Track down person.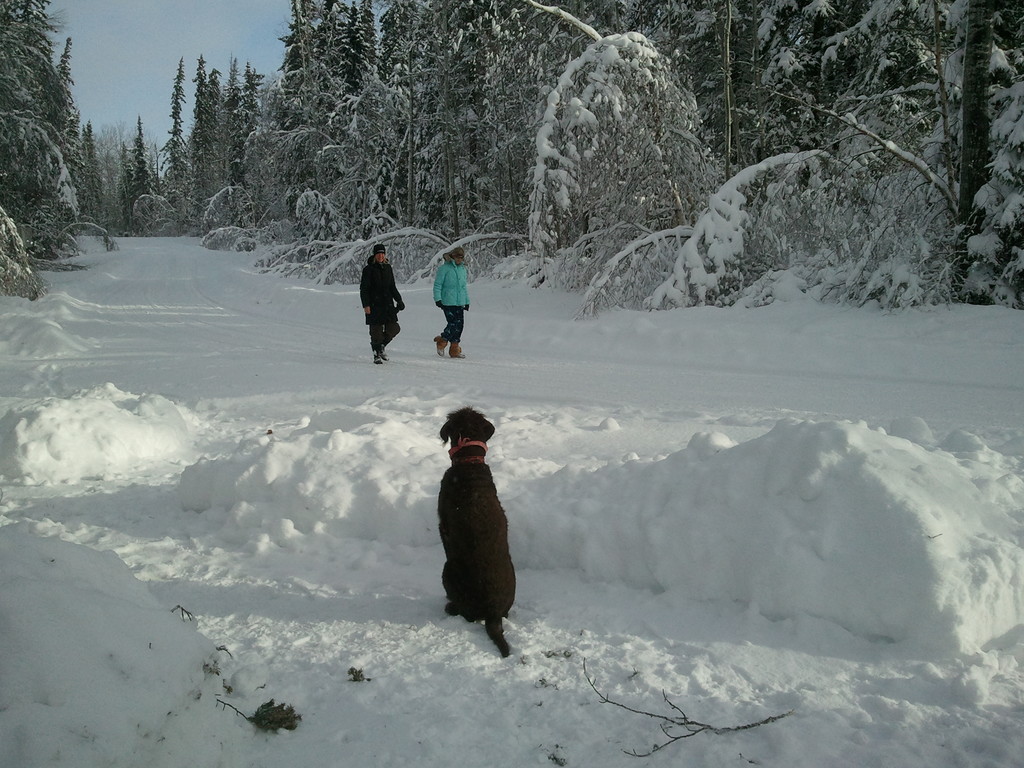
Tracked to left=351, top=240, right=401, bottom=370.
